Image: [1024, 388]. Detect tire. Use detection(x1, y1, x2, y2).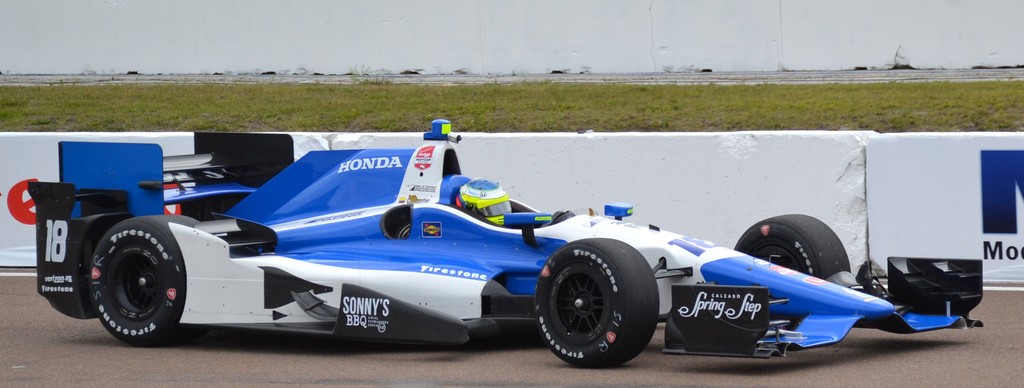
detection(731, 214, 851, 279).
